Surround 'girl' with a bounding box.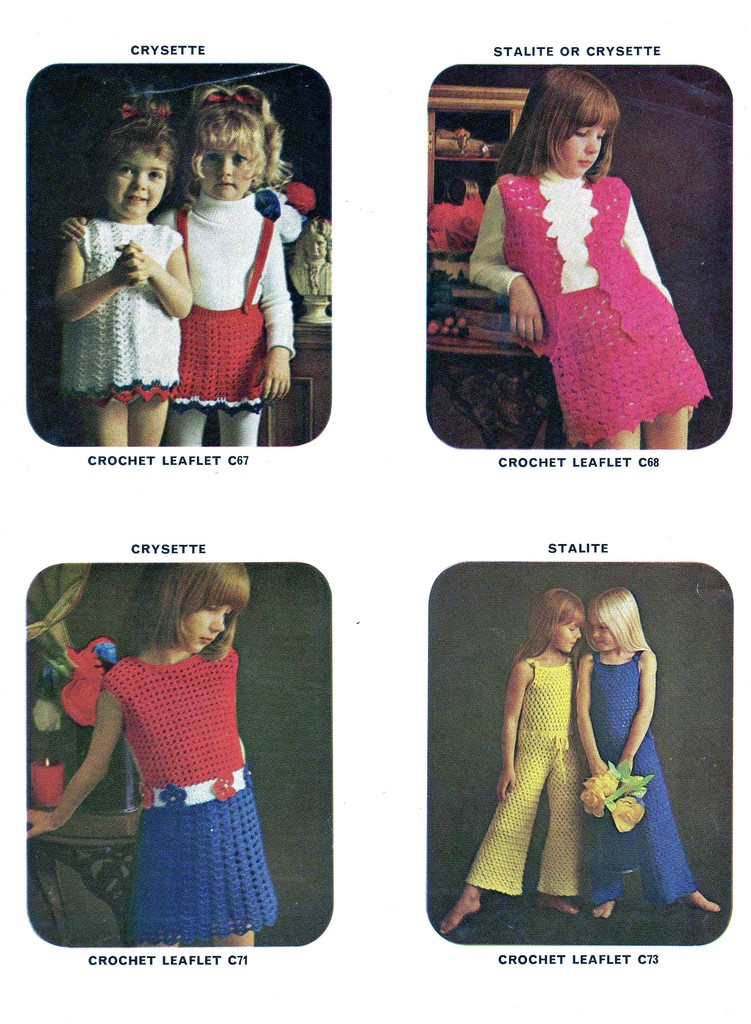
bbox=[573, 589, 725, 918].
